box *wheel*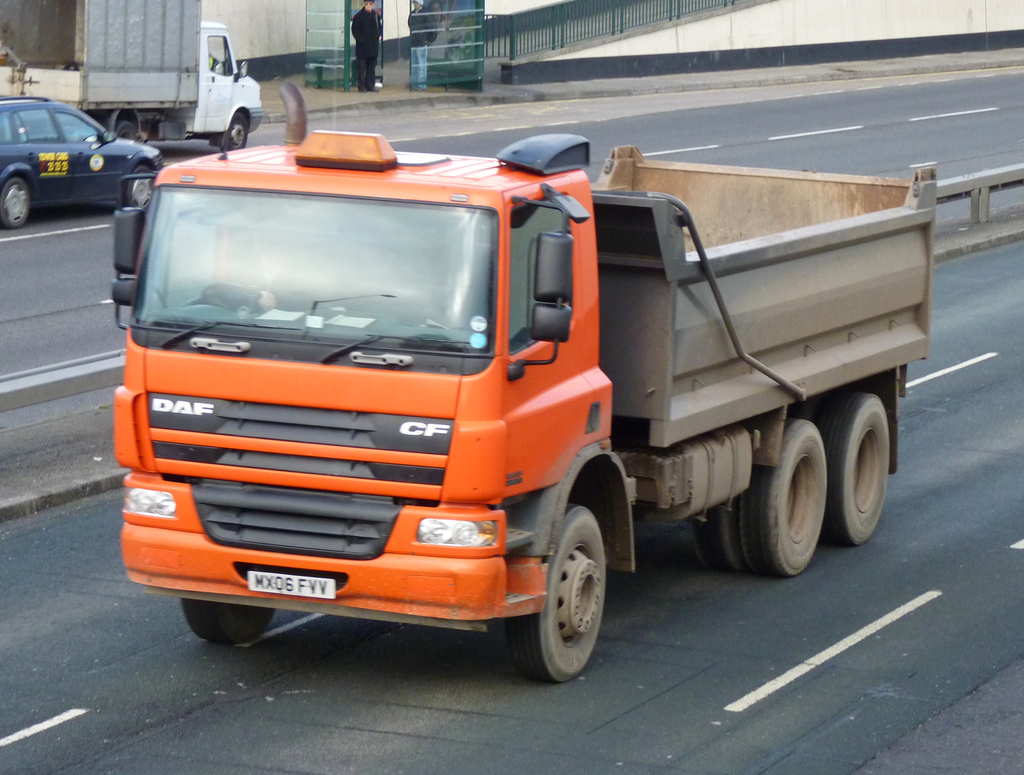
bbox=(0, 177, 30, 232)
